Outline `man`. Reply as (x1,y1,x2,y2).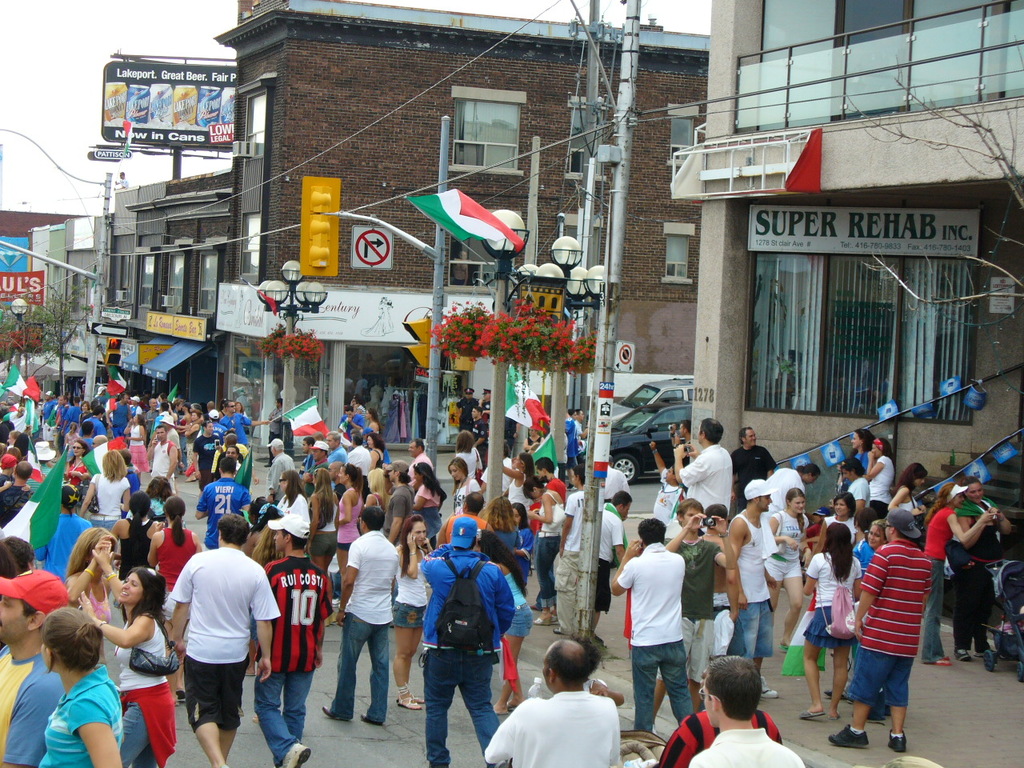
(408,434,436,490).
